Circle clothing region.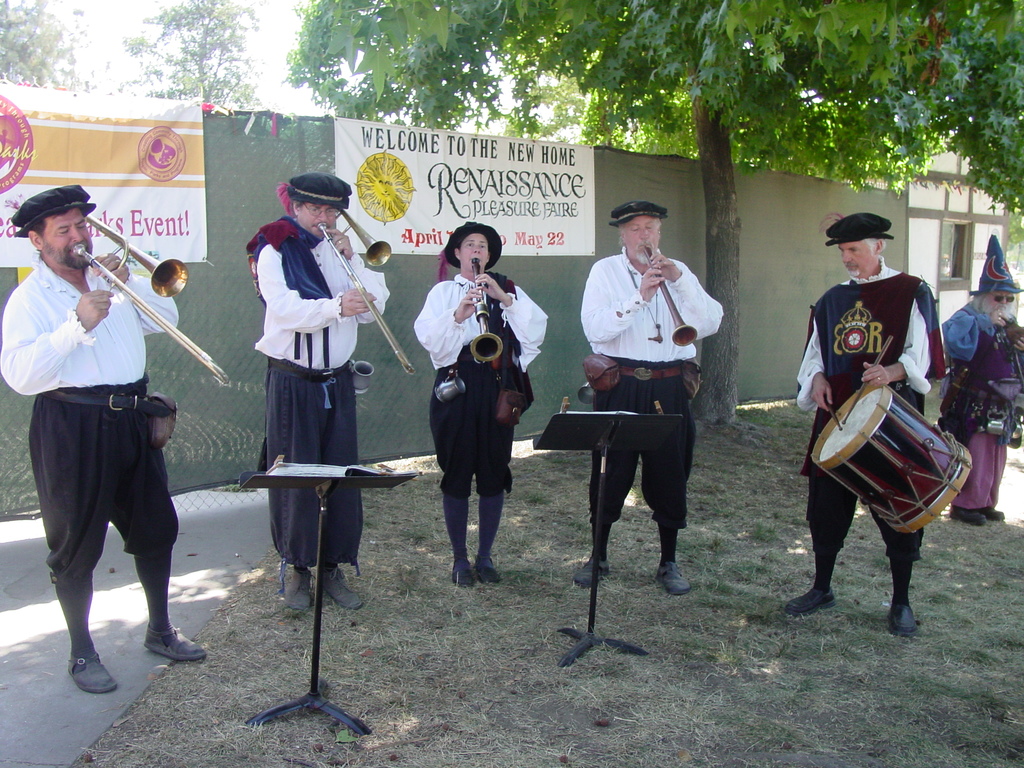
Region: 927/295/1023/515.
